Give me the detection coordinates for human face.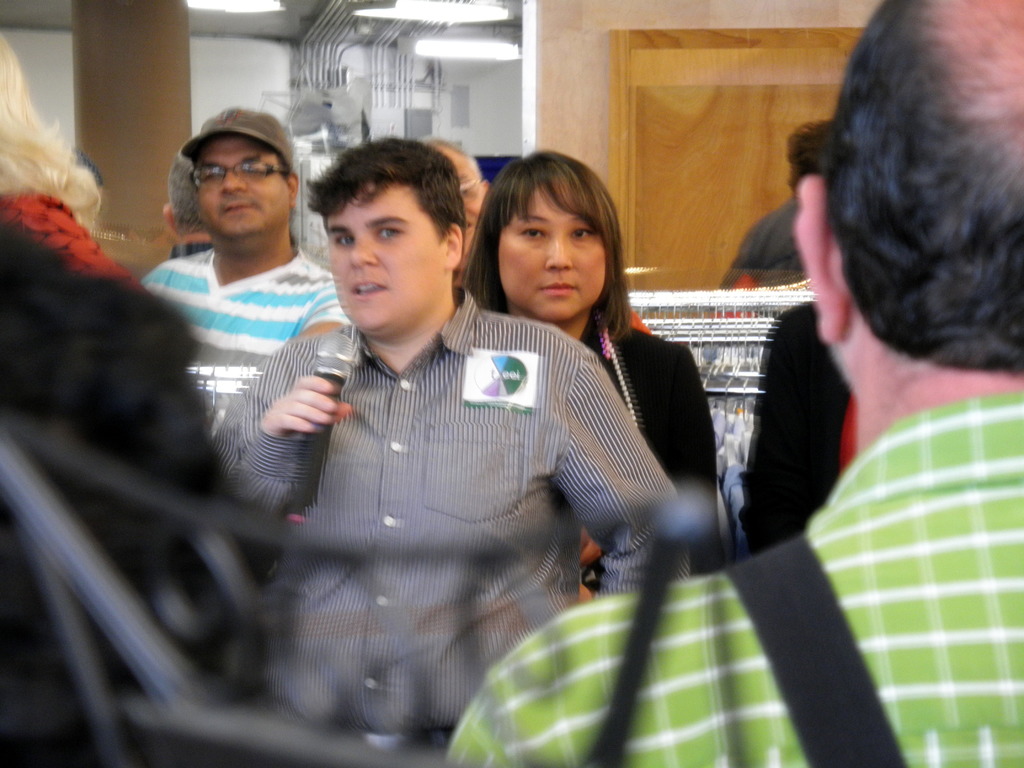
box=[202, 137, 296, 232].
